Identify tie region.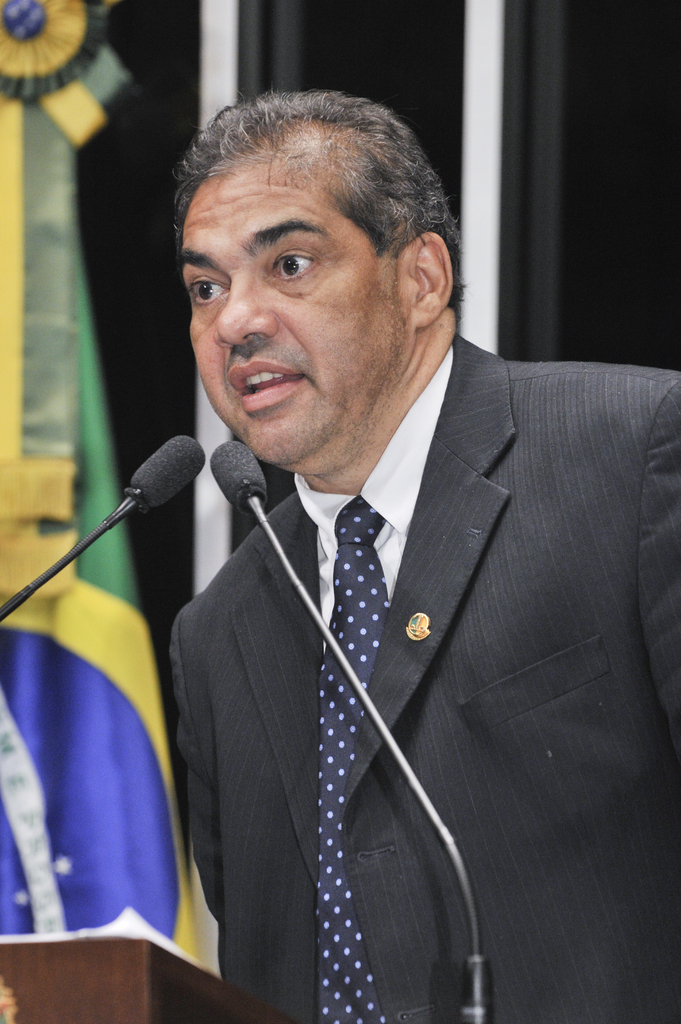
Region: {"left": 316, "top": 495, "right": 385, "bottom": 1023}.
